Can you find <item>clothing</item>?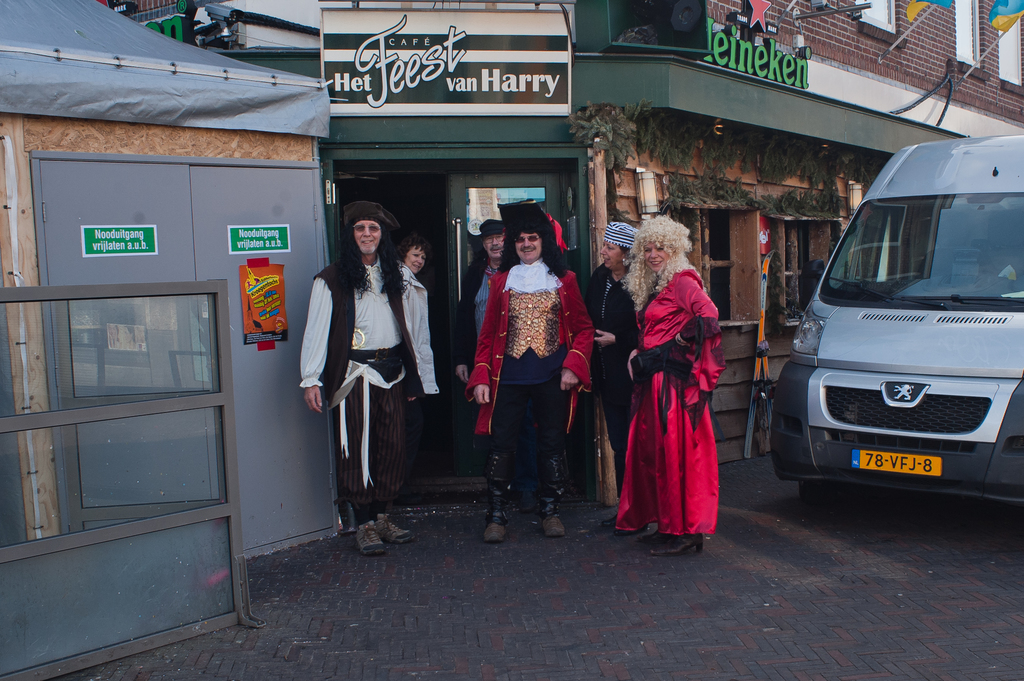
Yes, bounding box: l=301, t=256, r=438, b=524.
